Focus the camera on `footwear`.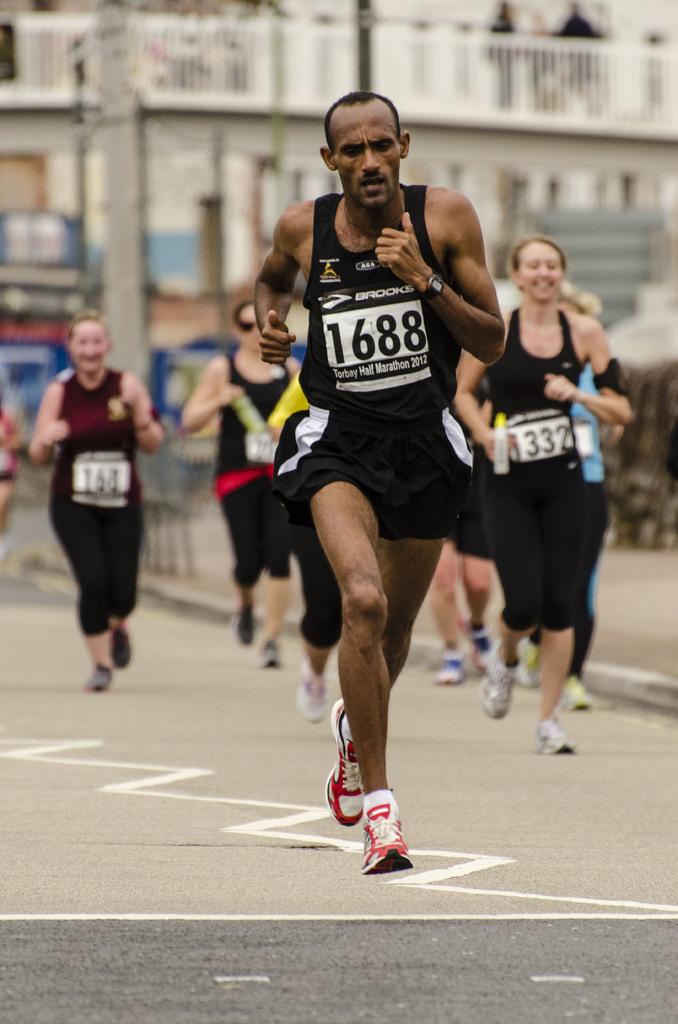
Focus region: detection(257, 638, 287, 669).
